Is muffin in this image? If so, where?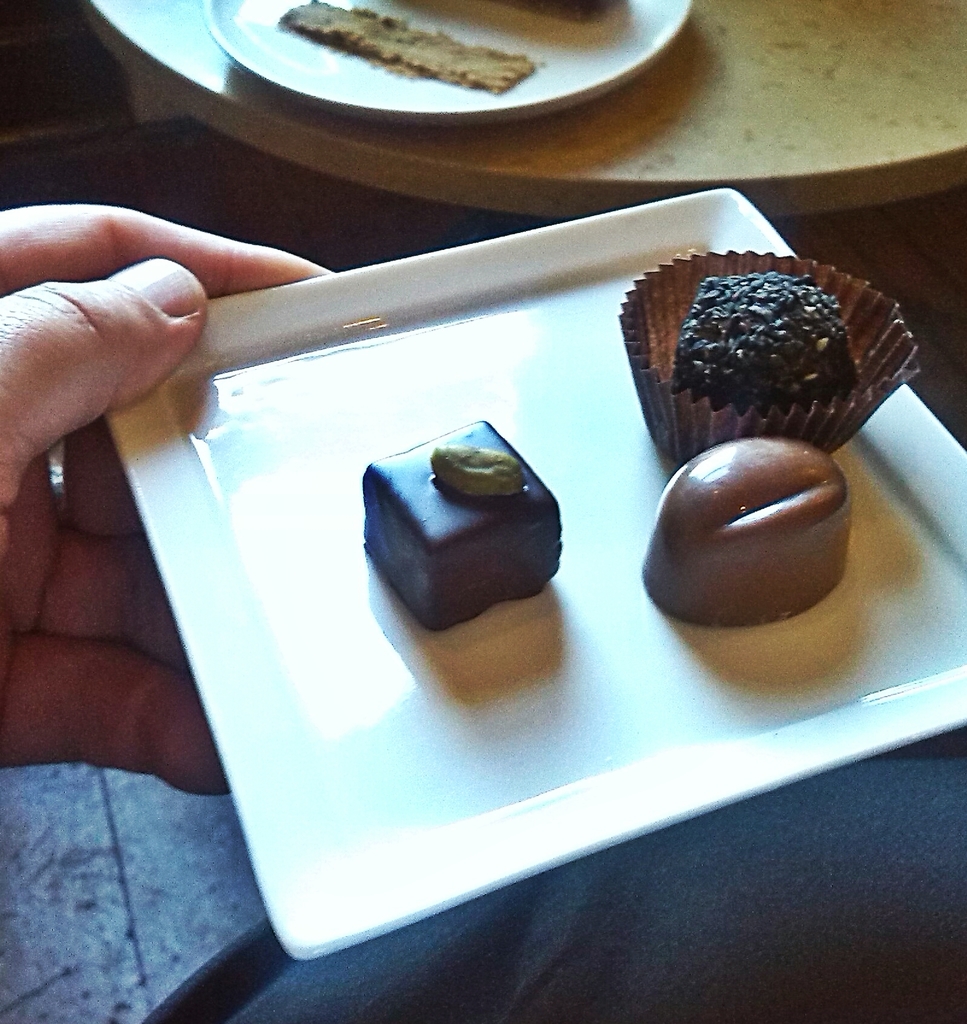
Yes, at (625, 238, 905, 454).
